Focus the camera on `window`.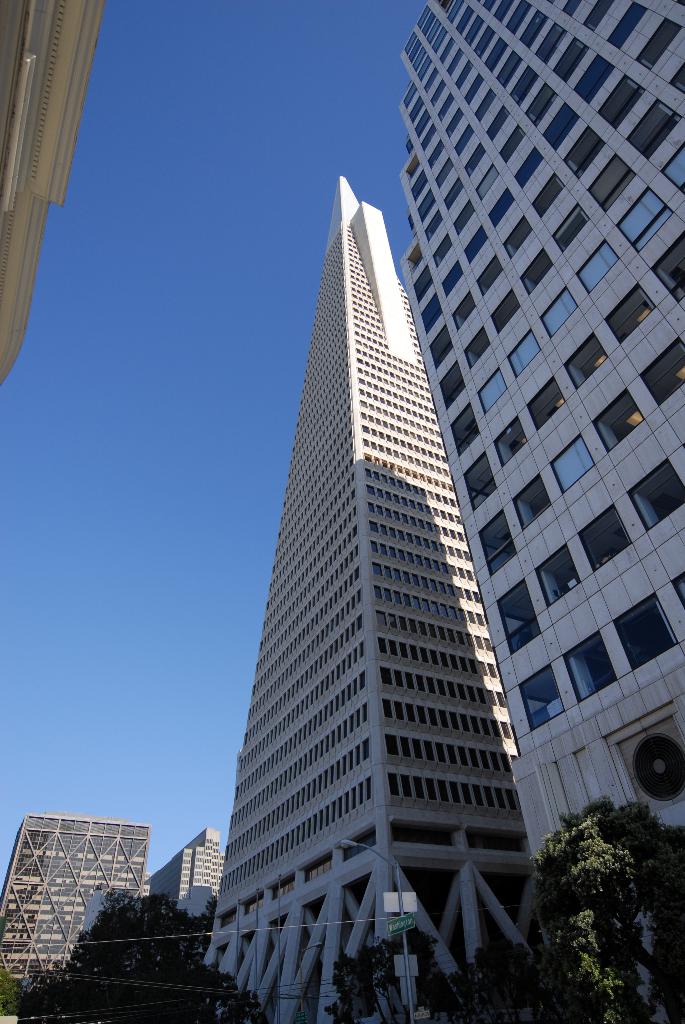
Focus region: <box>482,267,554,316</box>.
